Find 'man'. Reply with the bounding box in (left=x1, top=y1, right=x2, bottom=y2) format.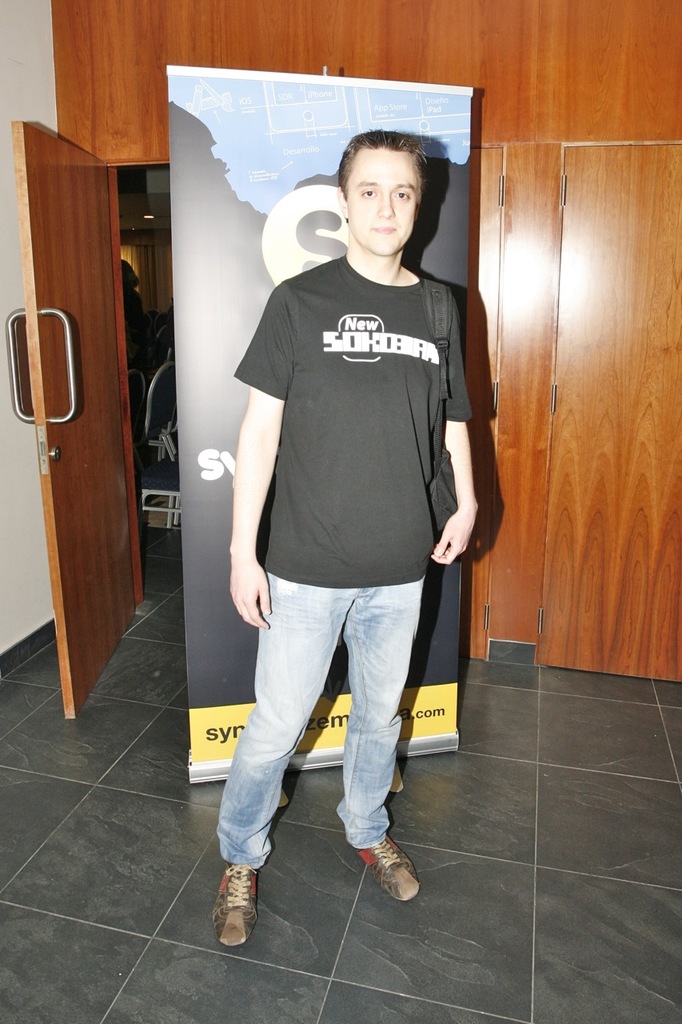
(left=201, top=119, right=501, bottom=901).
